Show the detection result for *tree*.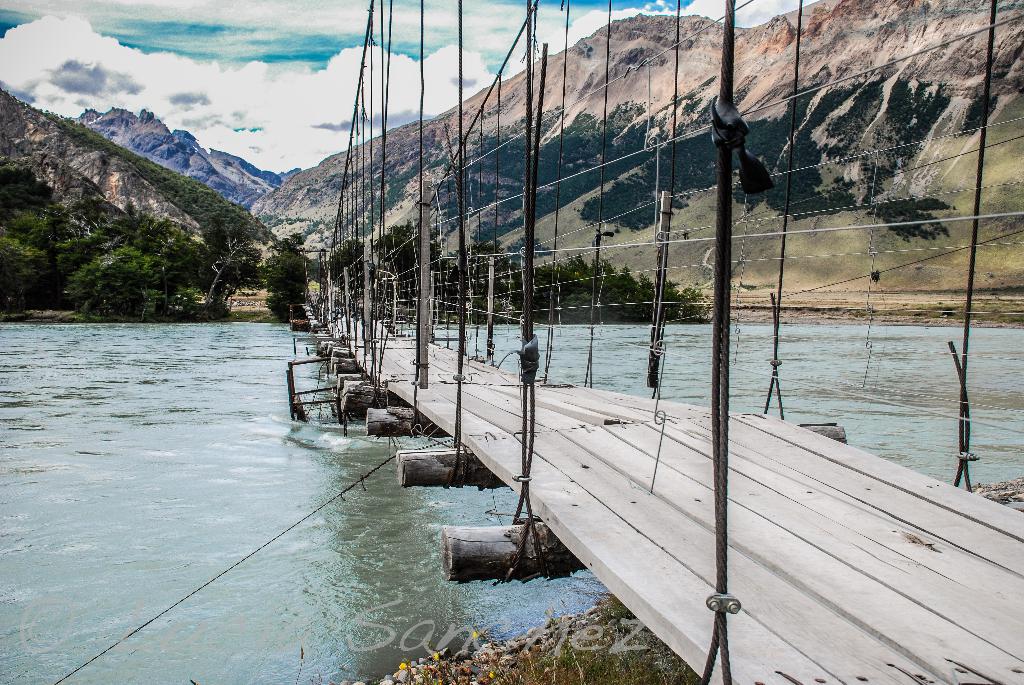
257,254,305,326.
